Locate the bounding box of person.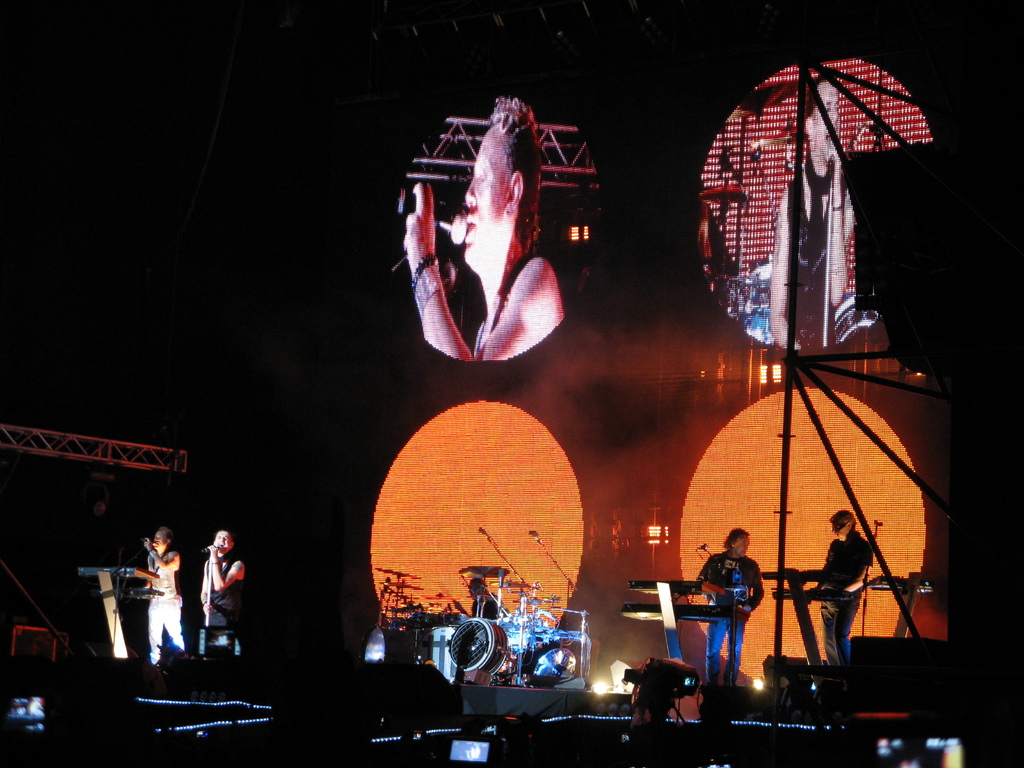
Bounding box: left=697, top=522, right=767, bottom=691.
